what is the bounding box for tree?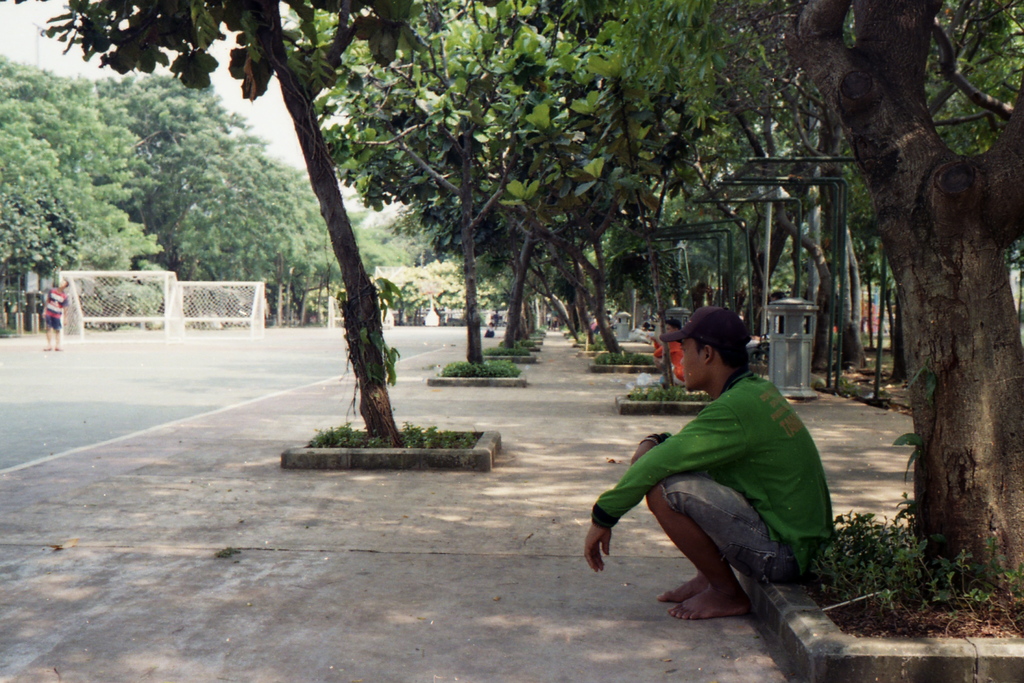
pyautogui.locateOnScreen(790, 0, 1023, 601).
